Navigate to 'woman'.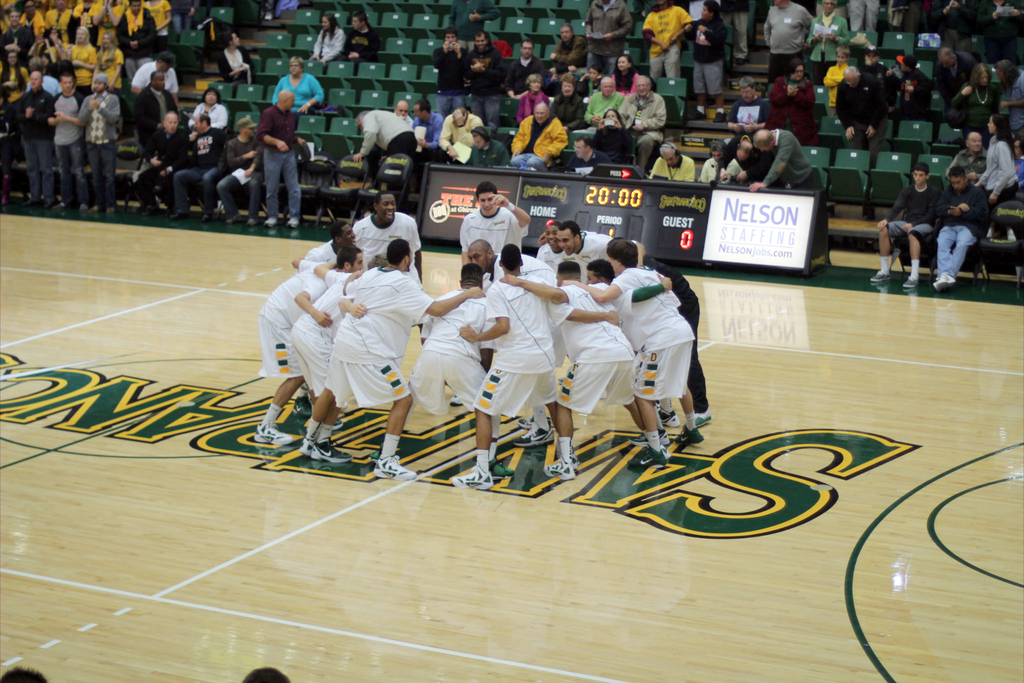
Navigation target: <bbox>342, 10, 378, 63</bbox>.
